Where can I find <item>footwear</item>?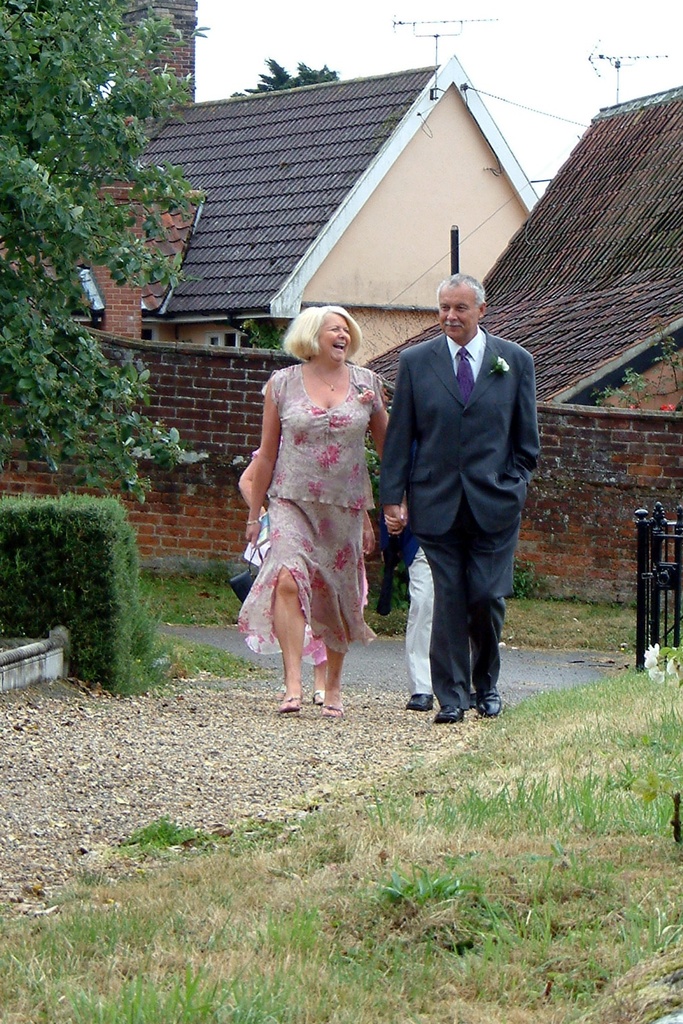
You can find it at {"left": 318, "top": 700, "right": 343, "bottom": 718}.
